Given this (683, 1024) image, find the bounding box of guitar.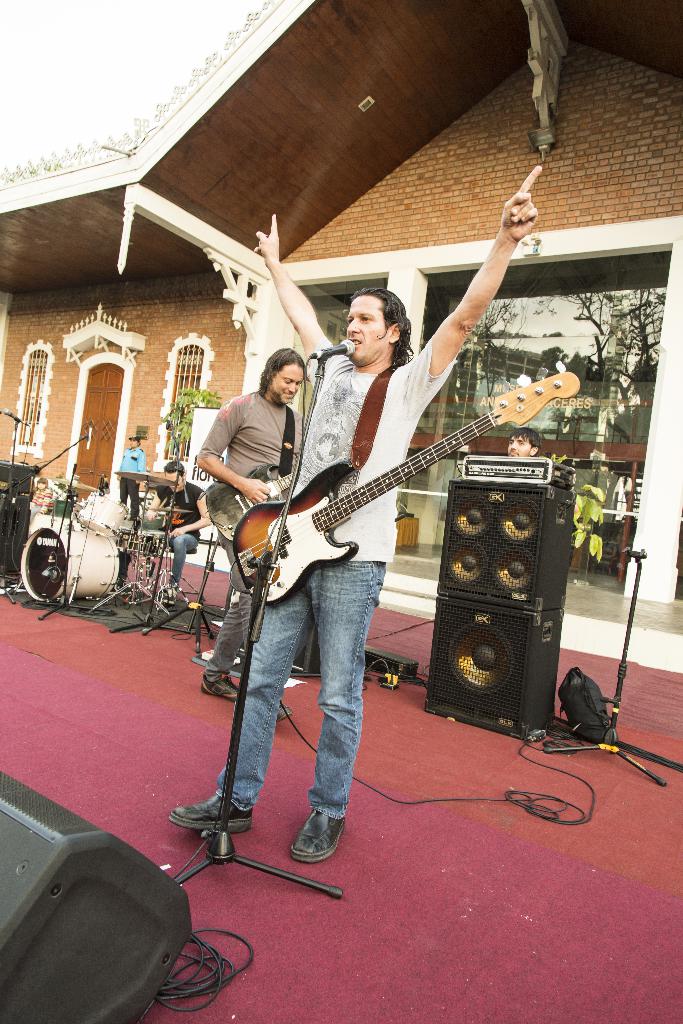
select_region(199, 454, 311, 552).
